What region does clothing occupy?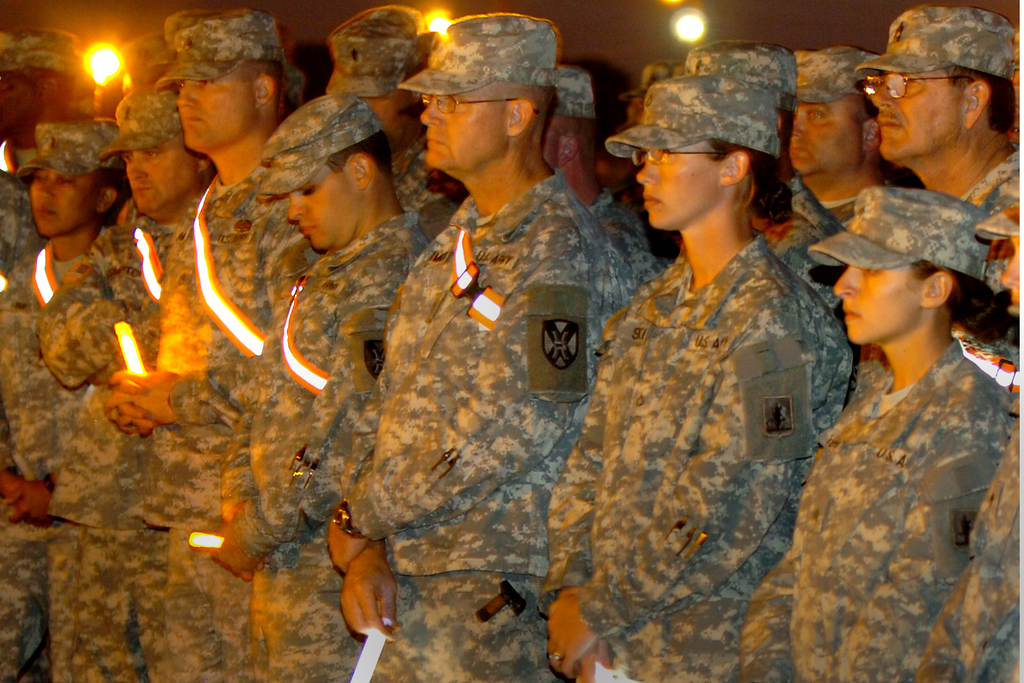
34 178 216 682.
